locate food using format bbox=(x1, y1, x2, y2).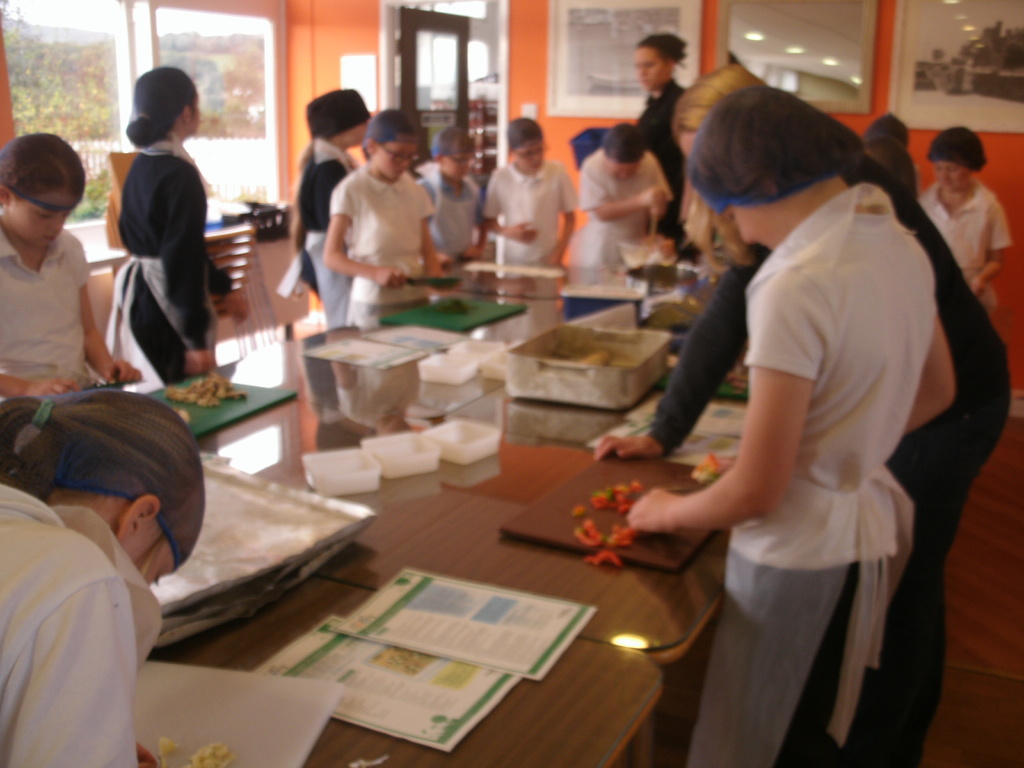
bbox=(163, 367, 244, 412).
